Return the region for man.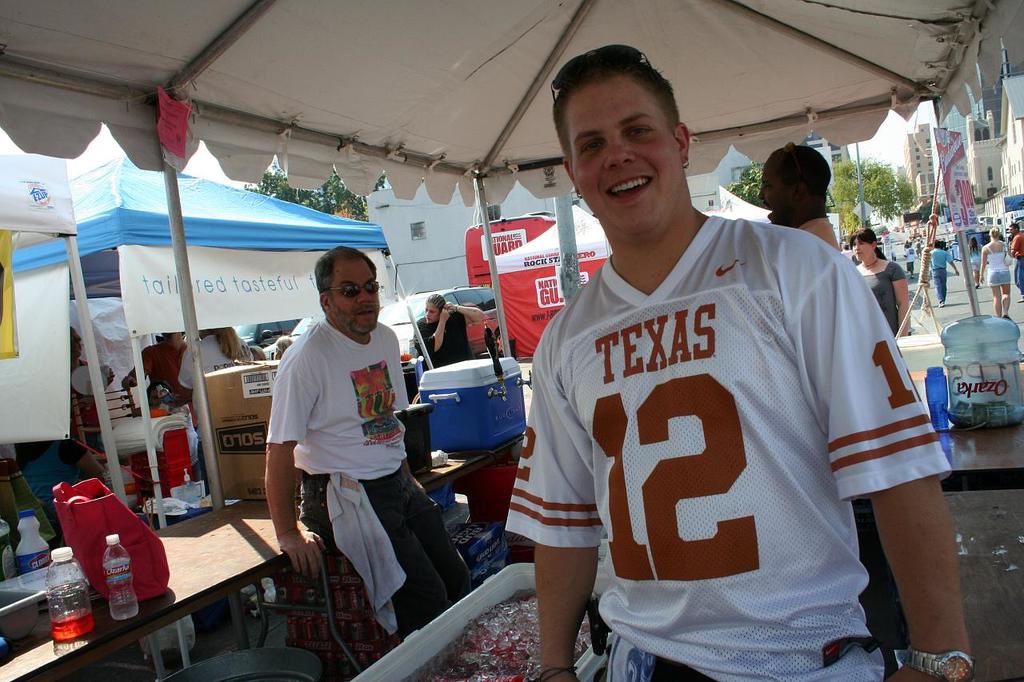
rect(923, 233, 960, 304).
